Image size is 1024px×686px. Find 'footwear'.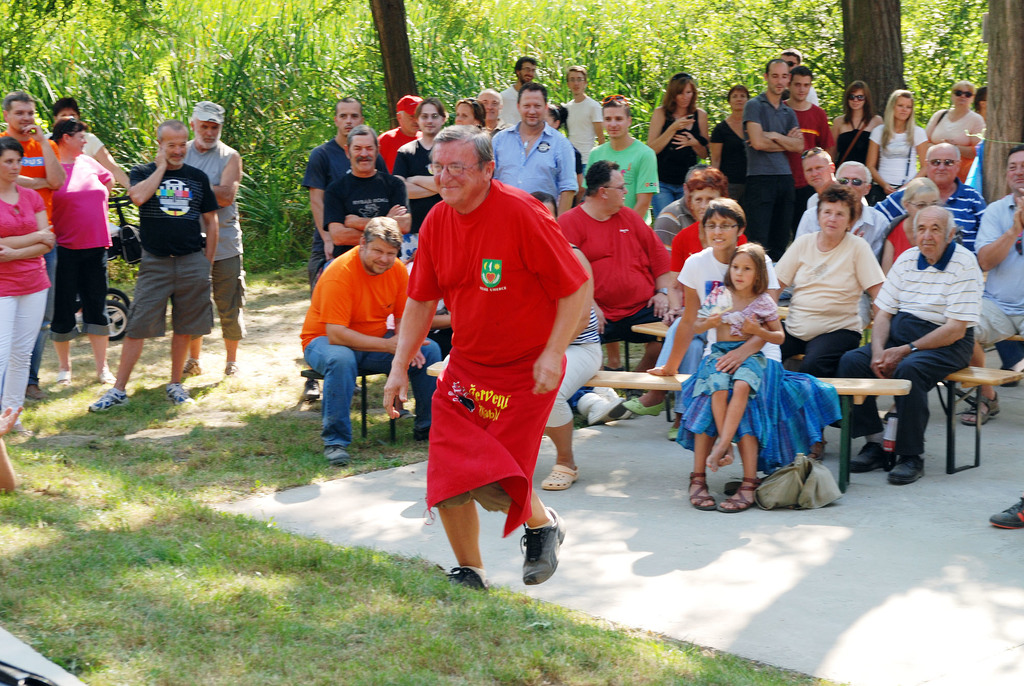
{"x1": 437, "y1": 562, "x2": 488, "y2": 595}.
